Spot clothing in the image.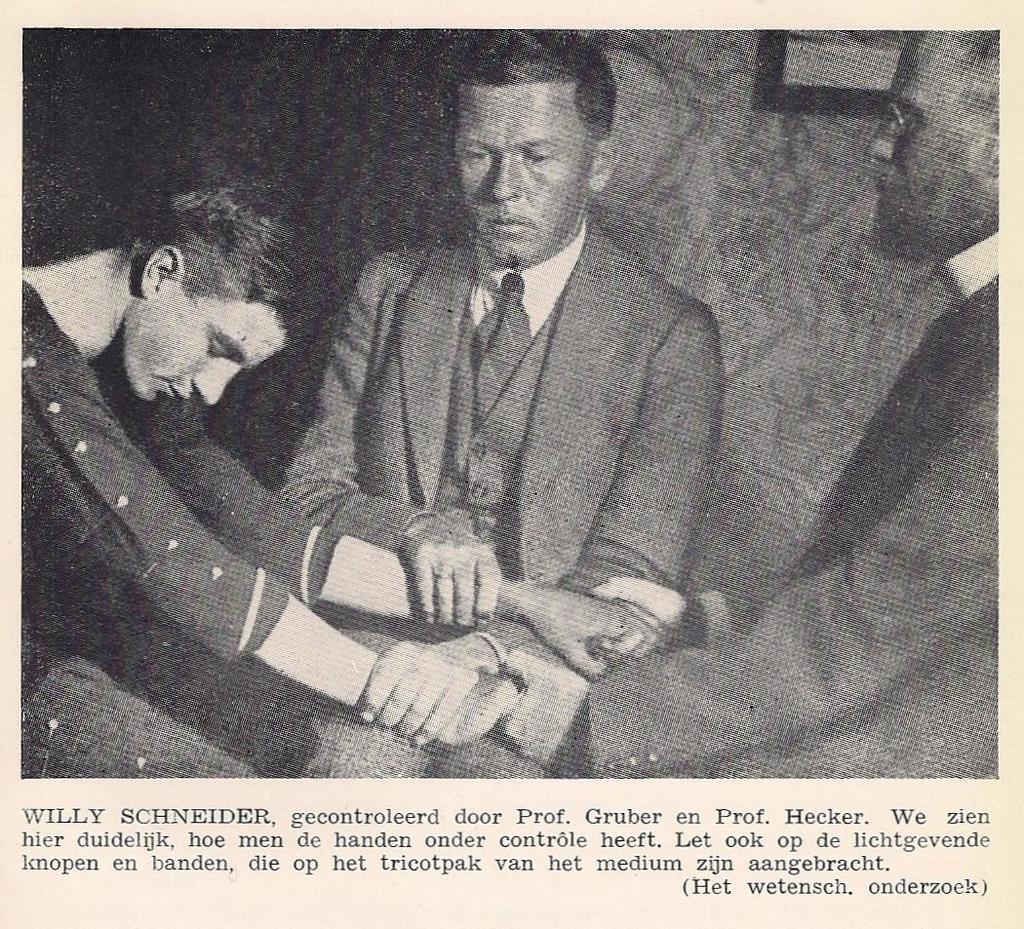
clothing found at <bbox>0, 265, 347, 787</bbox>.
